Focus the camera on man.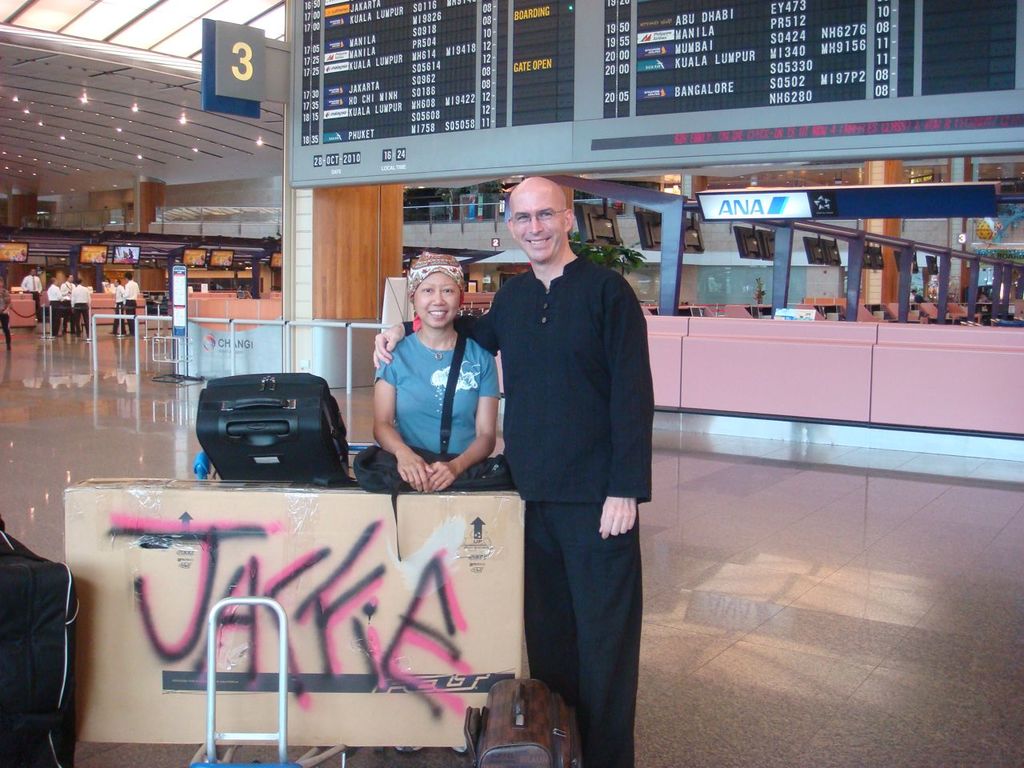
Focus region: [73, 278, 90, 336].
